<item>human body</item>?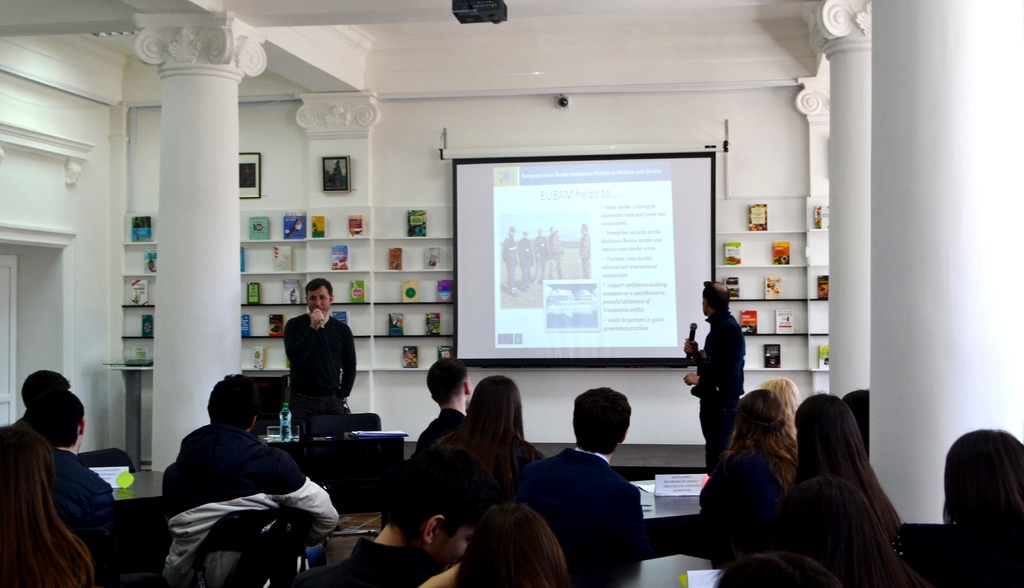
(701, 452, 793, 547)
